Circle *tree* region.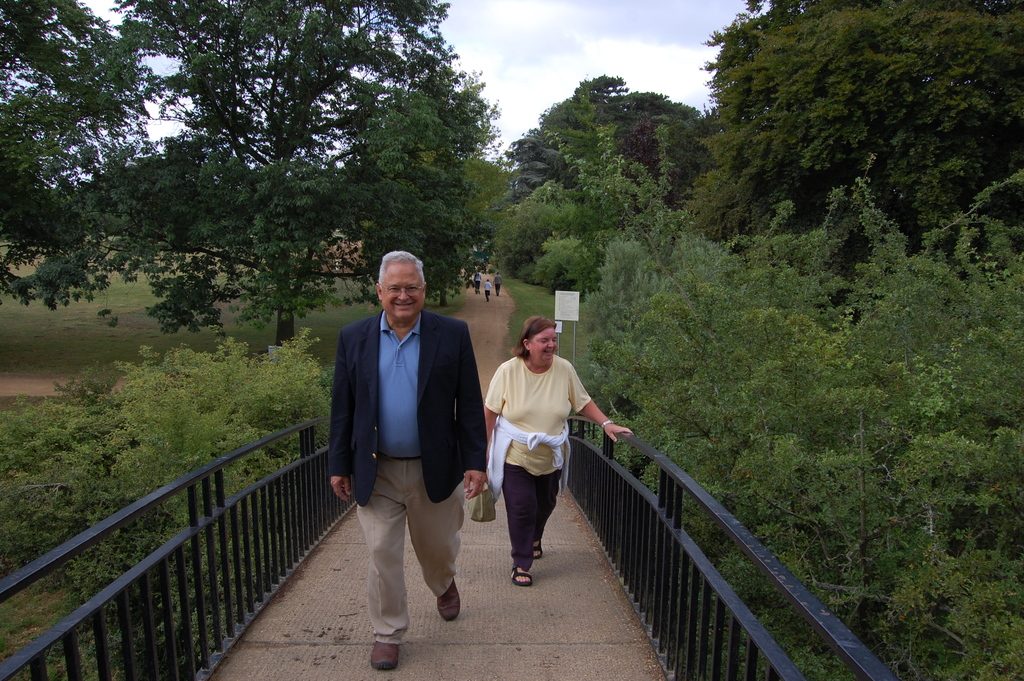
Region: bbox(54, 0, 505, 351).
